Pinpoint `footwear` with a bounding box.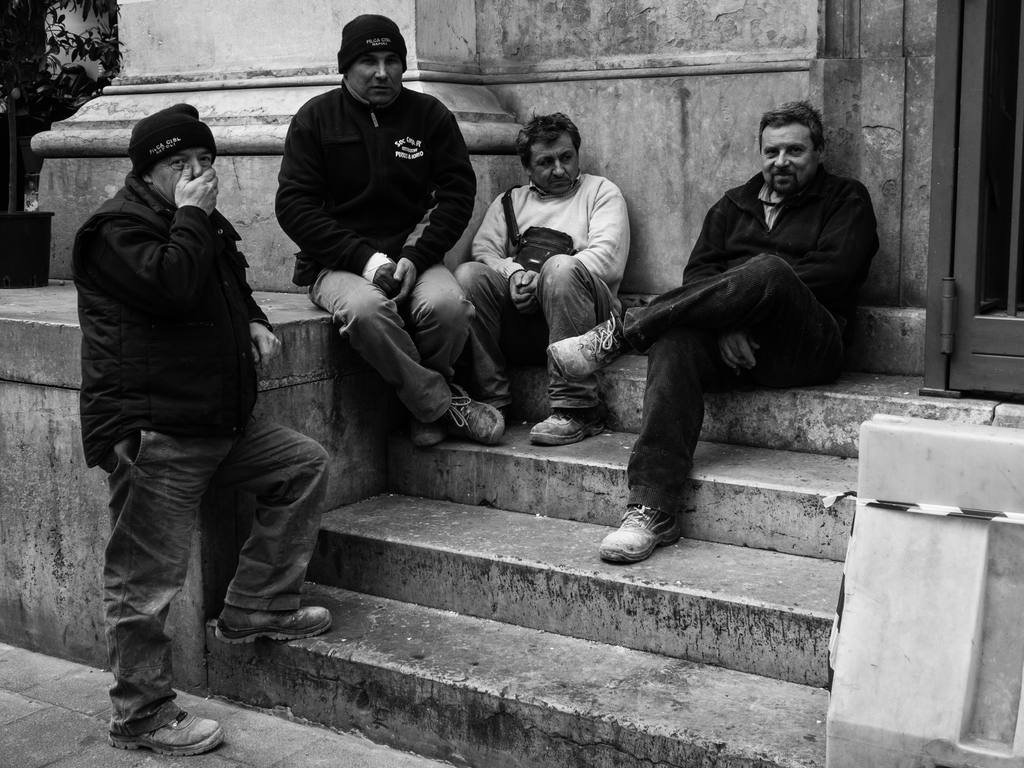
pyautogui.locateOnScreen(107, 710, 228, 756).
